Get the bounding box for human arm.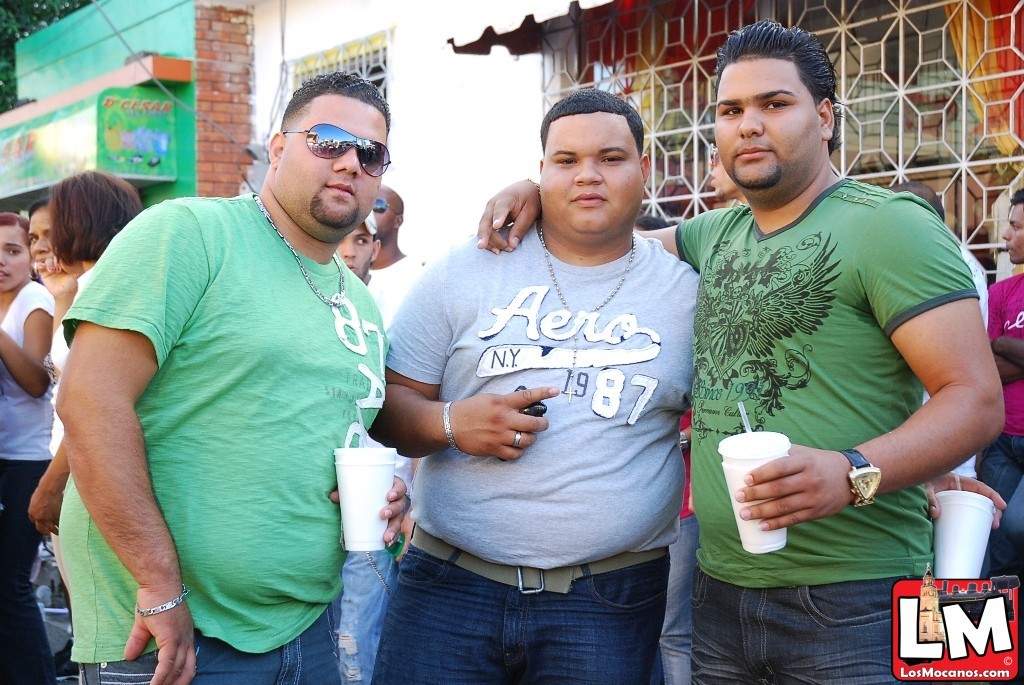
{"left": 920, "top": 470, "right": 1000, "bottom": 535}.
